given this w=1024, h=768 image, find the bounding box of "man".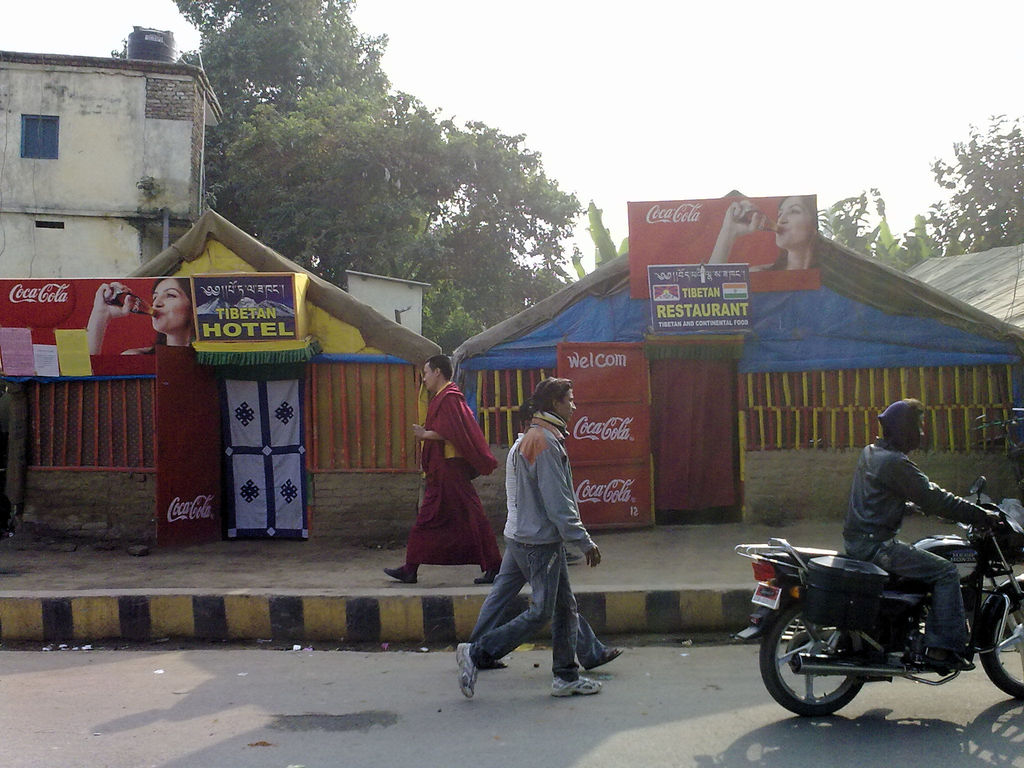
[381,353,501,588].
